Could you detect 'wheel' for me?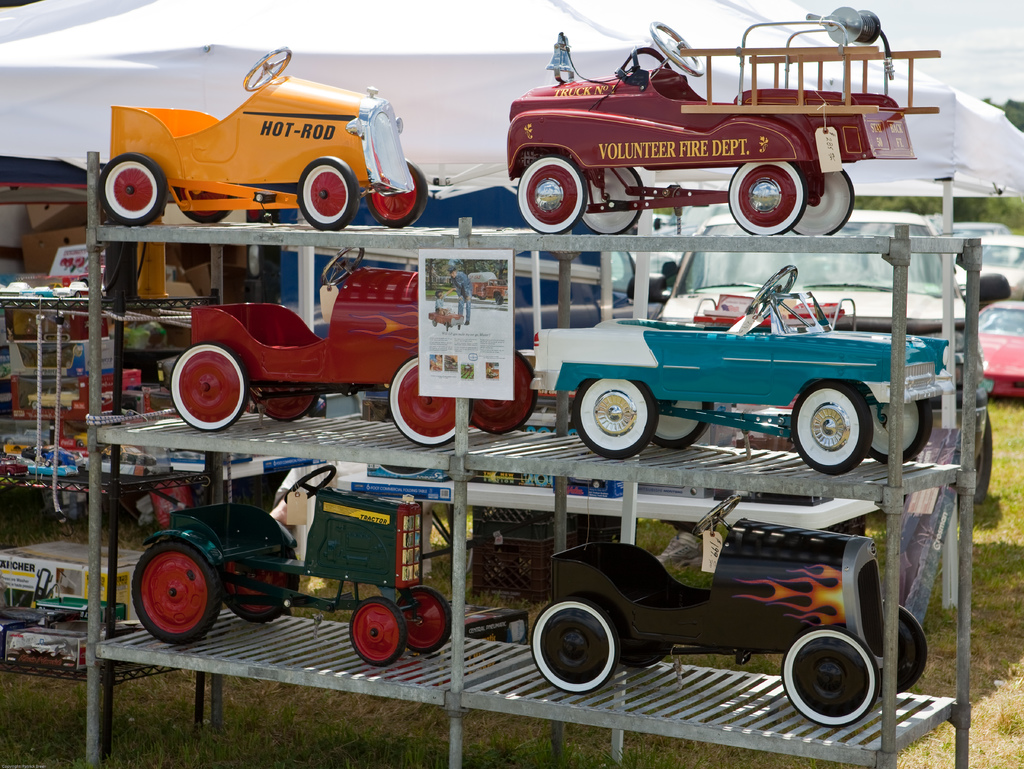
Detection result: (781, 627, 876, 727).
